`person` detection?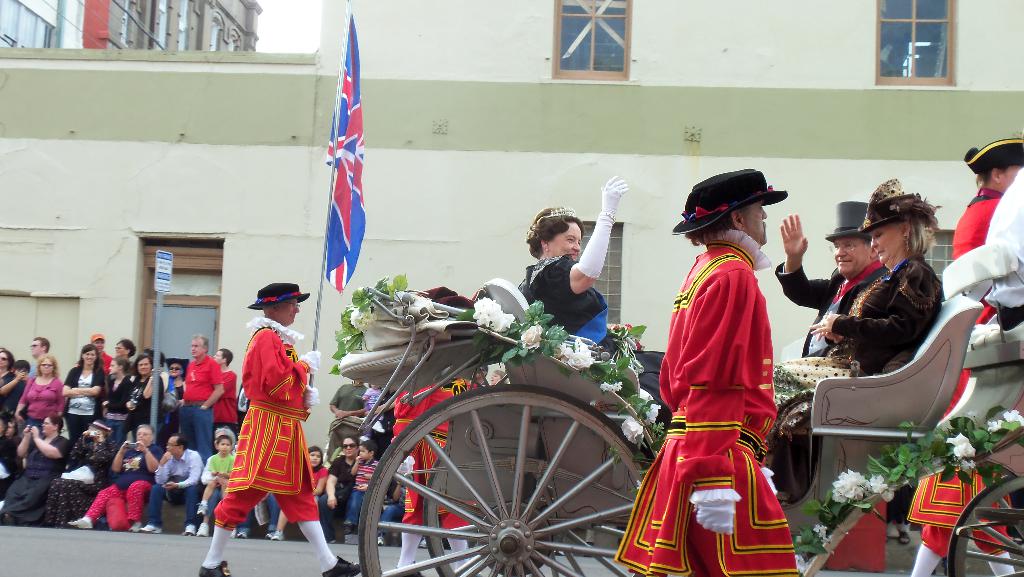
select_region(910, 136, 1023, 576)
